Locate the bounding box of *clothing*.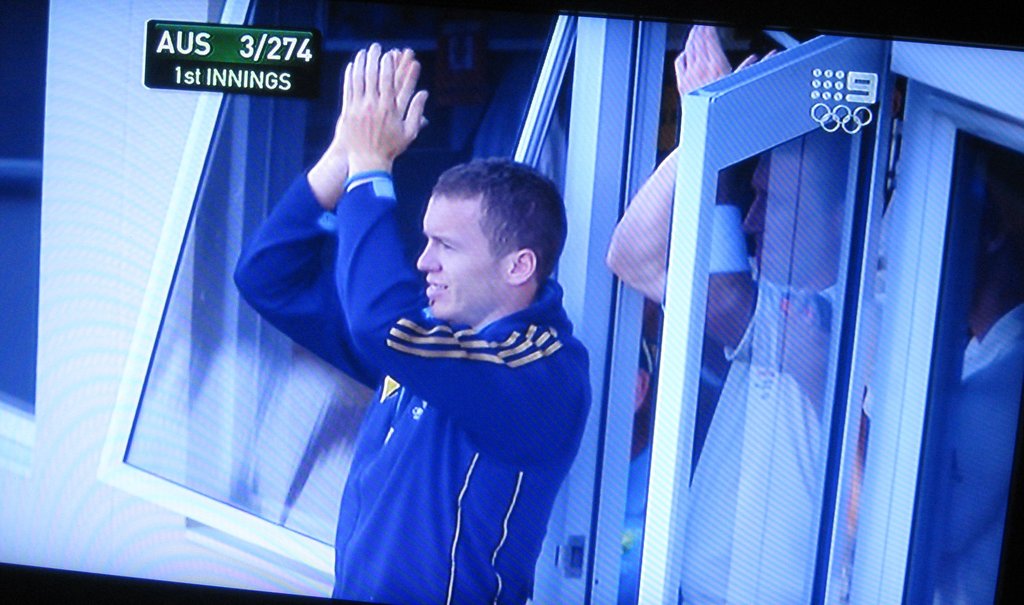
Bounding box: bbox(932, 302, 1023, 604).
